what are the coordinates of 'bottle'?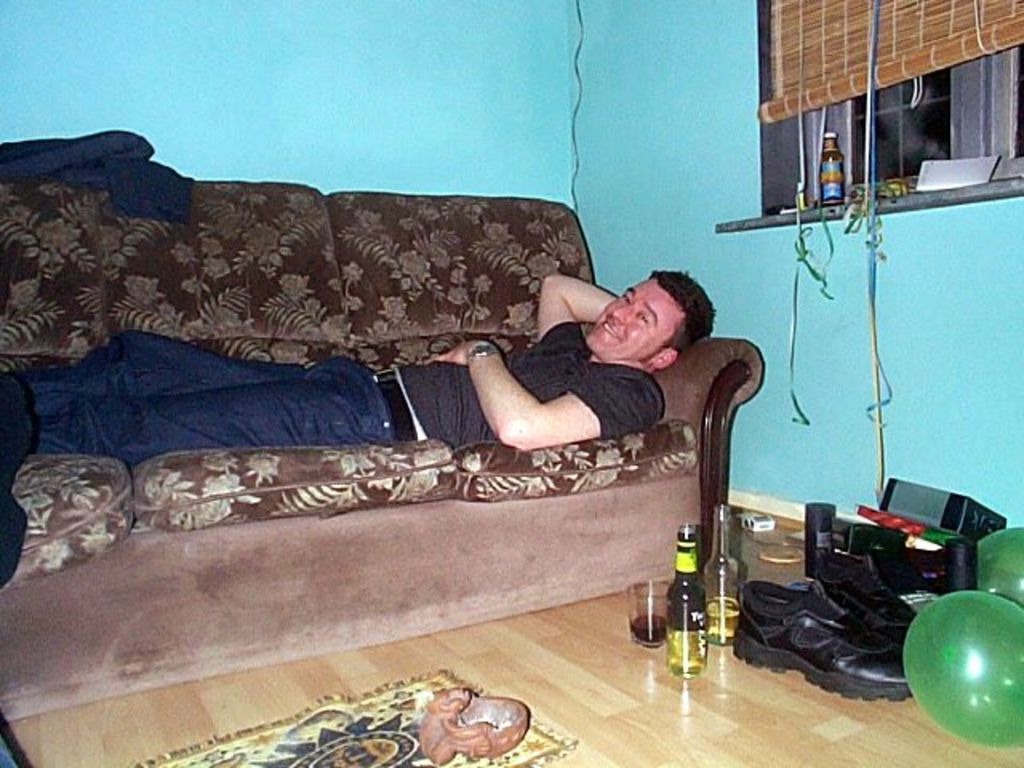
706/509/741/653.
